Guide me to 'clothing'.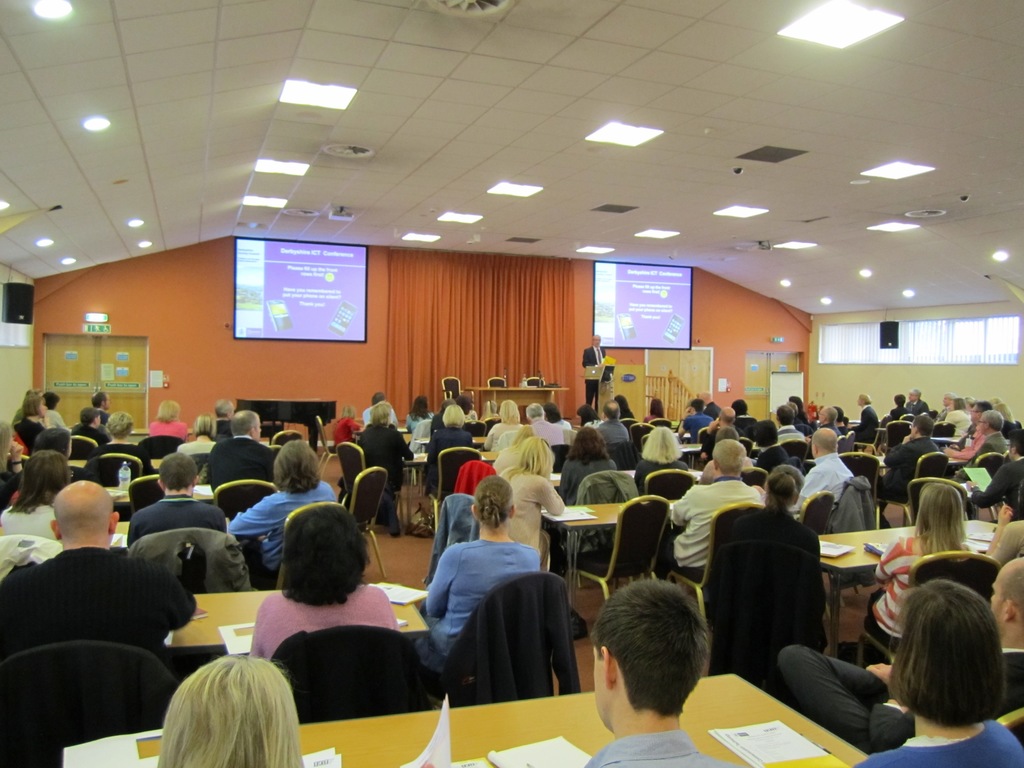
Guidance: [left=1, top=501, right=59, bottom=542].
